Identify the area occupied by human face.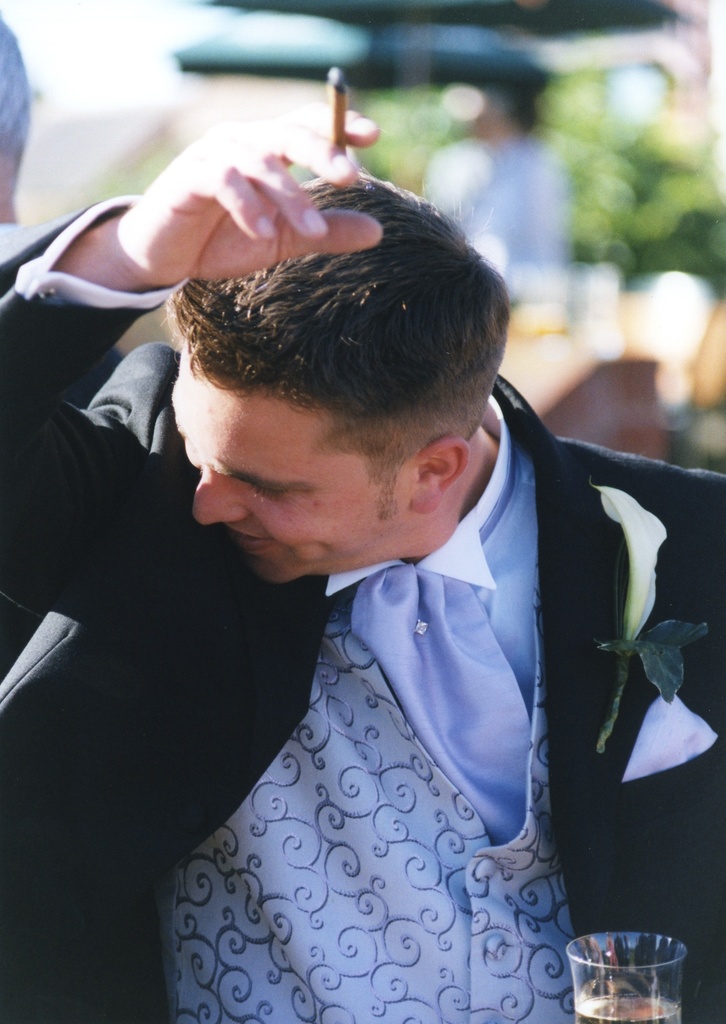
Area: [left=159, top=345, right=399, bottom=585].
